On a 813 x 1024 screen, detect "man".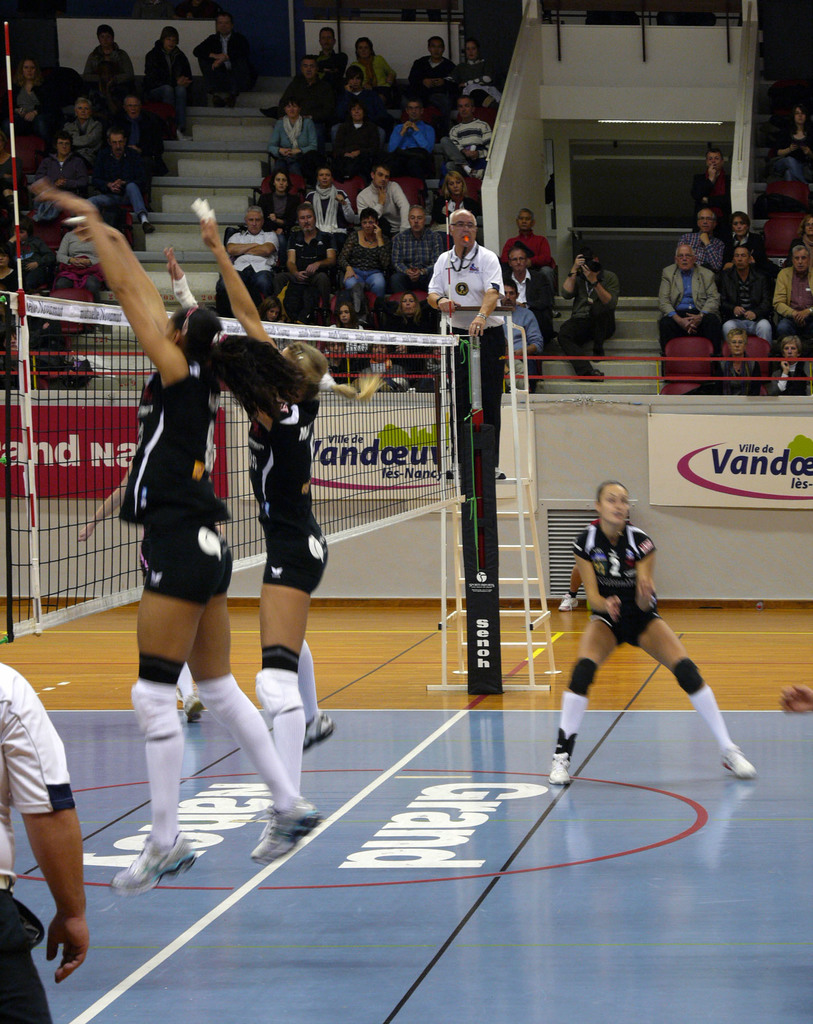
<region>35, 131, 89, 195</region>.
